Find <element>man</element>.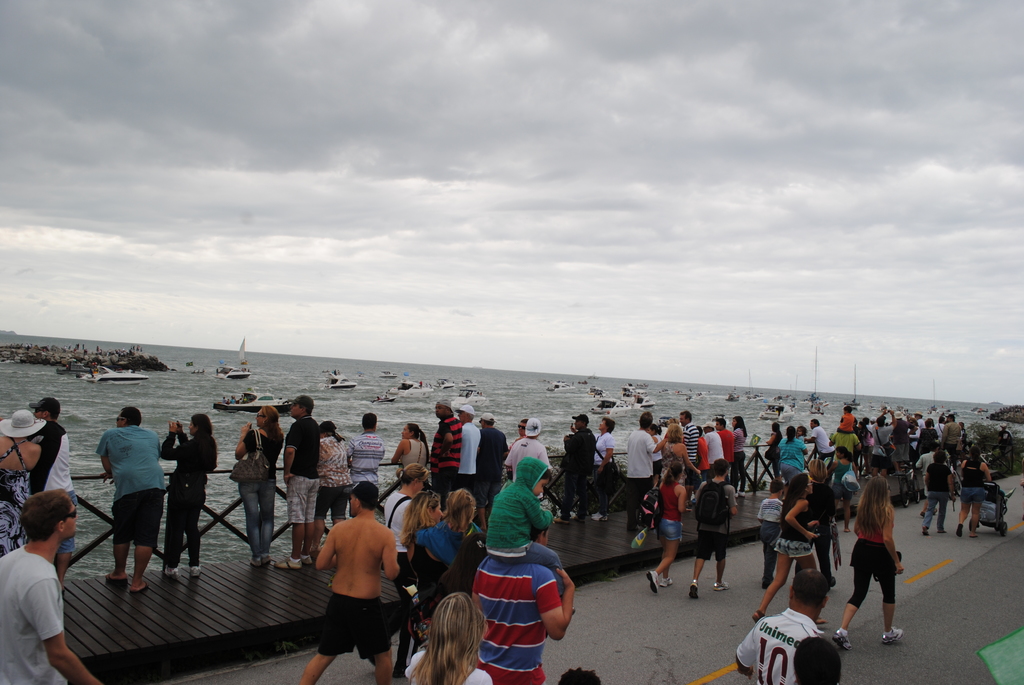
737,569,835,684.
